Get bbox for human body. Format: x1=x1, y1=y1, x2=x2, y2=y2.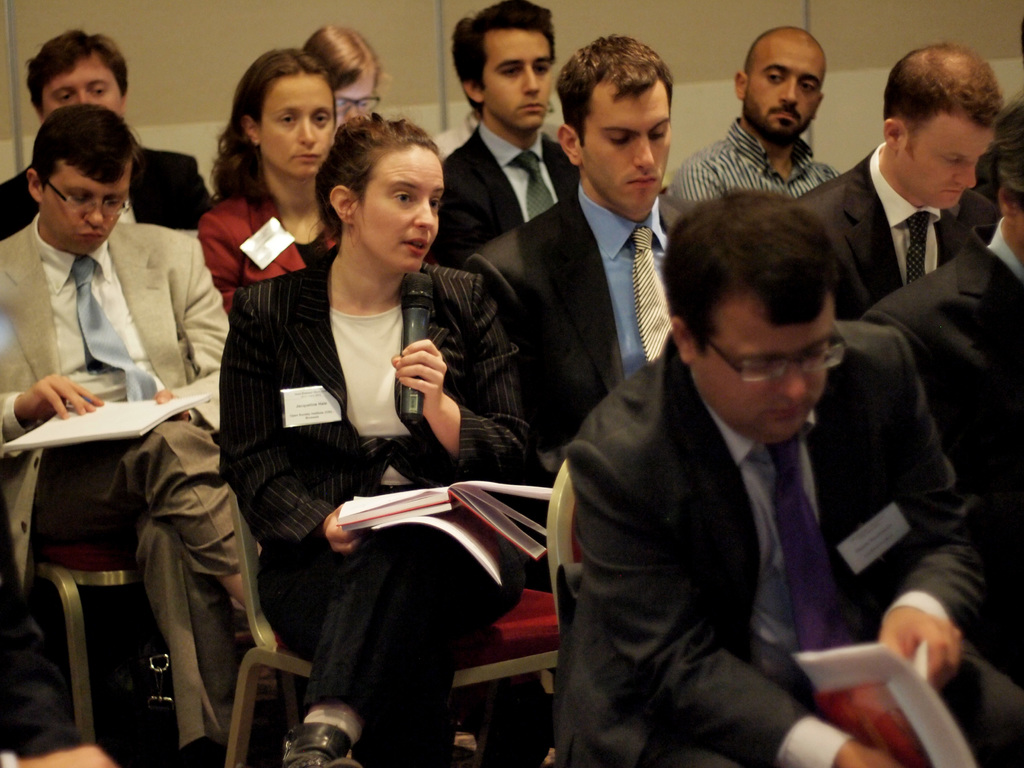
x1=567, y1=177, x2=1020, y2=767.
